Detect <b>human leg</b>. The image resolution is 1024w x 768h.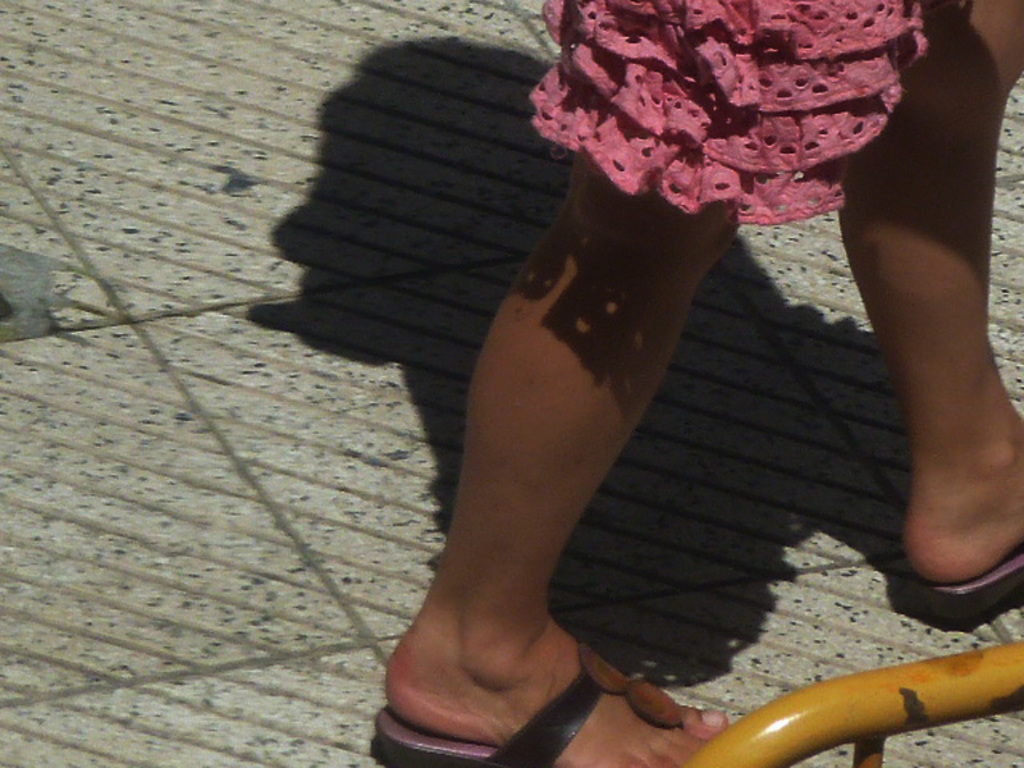
left=838, top=0, right=1023, bottom=577.
